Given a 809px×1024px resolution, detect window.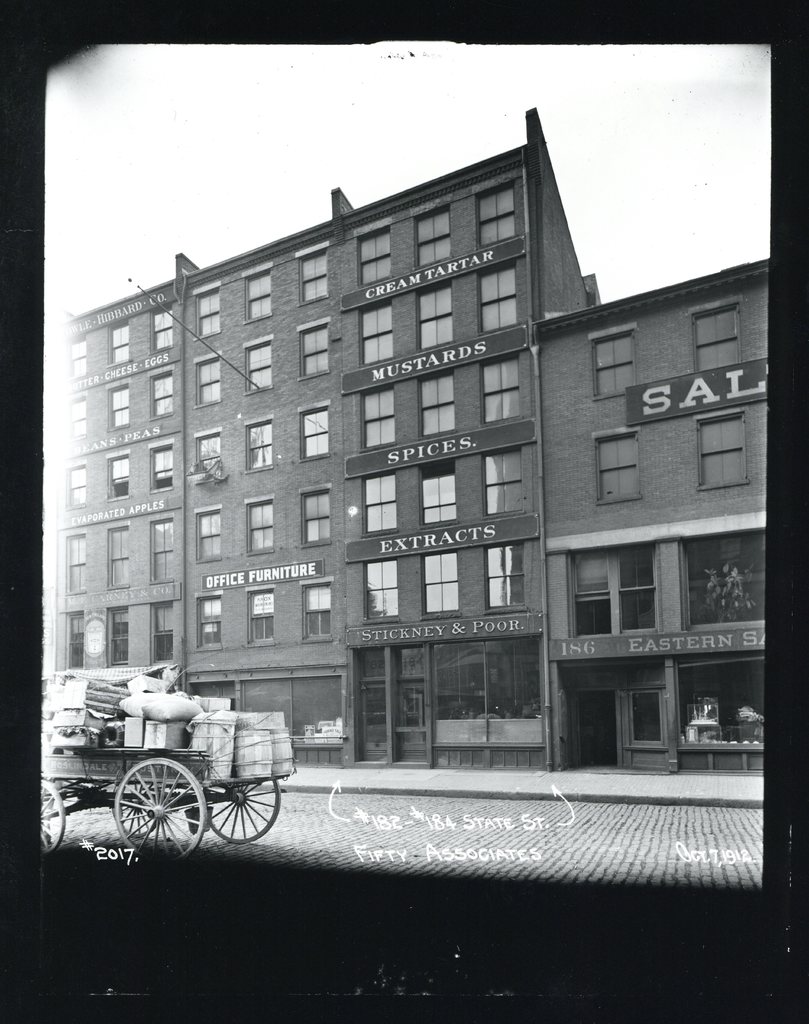
(349,218,393,284).
